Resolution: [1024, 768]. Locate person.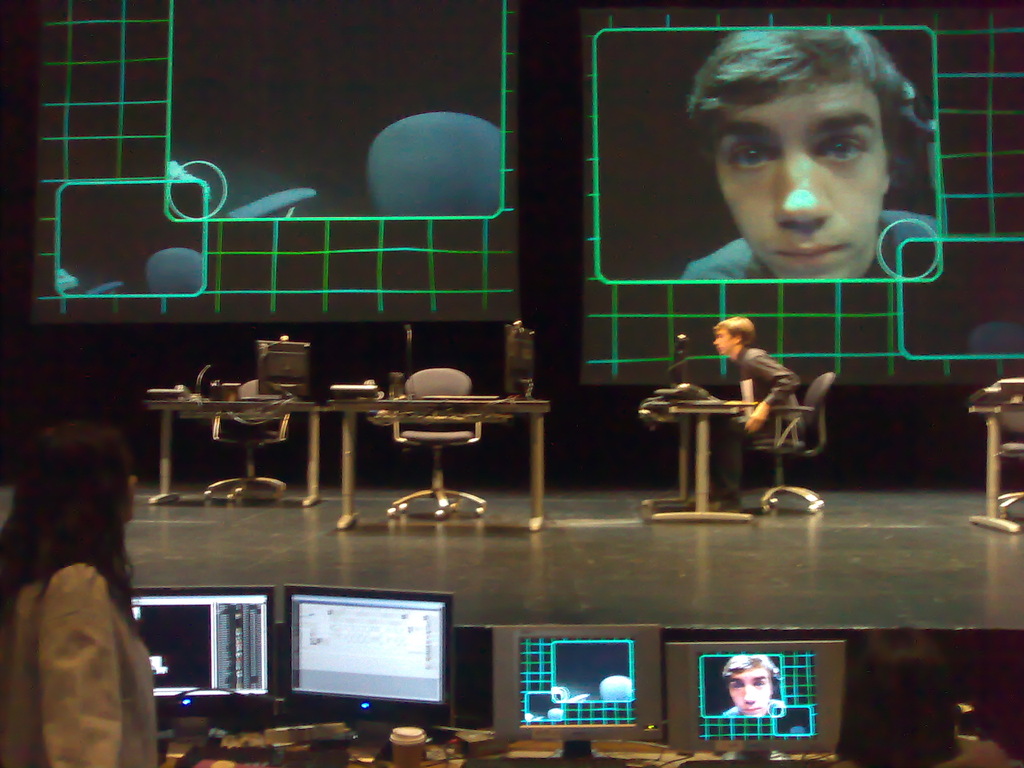
Rect(679, 26, 938, 279).
